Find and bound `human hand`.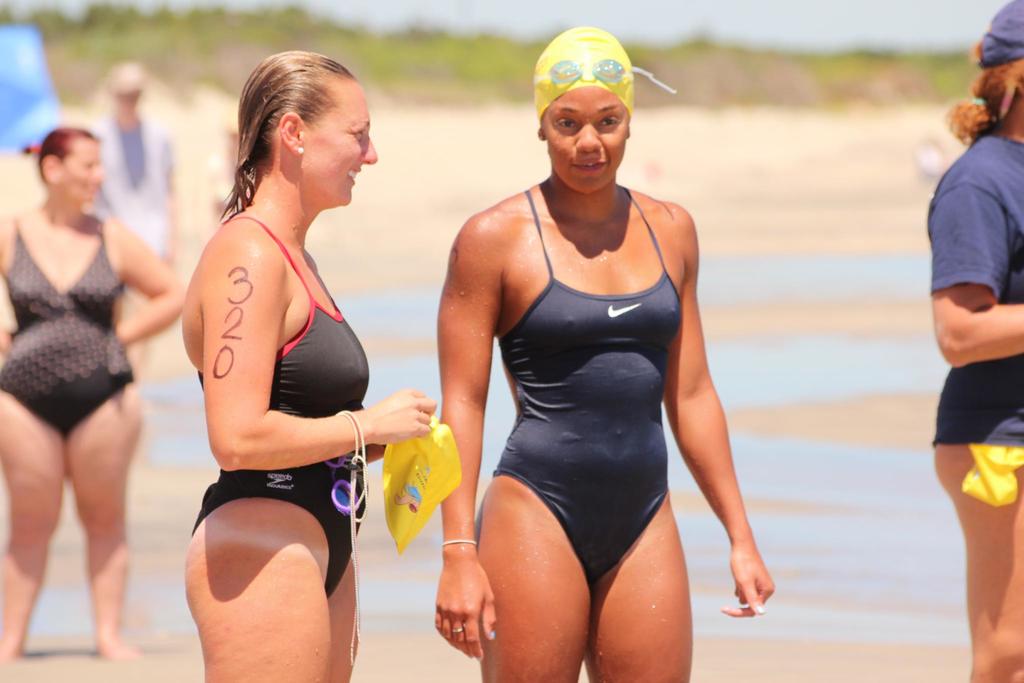
Bound: <region>0, 325, 13, 365</region>.
